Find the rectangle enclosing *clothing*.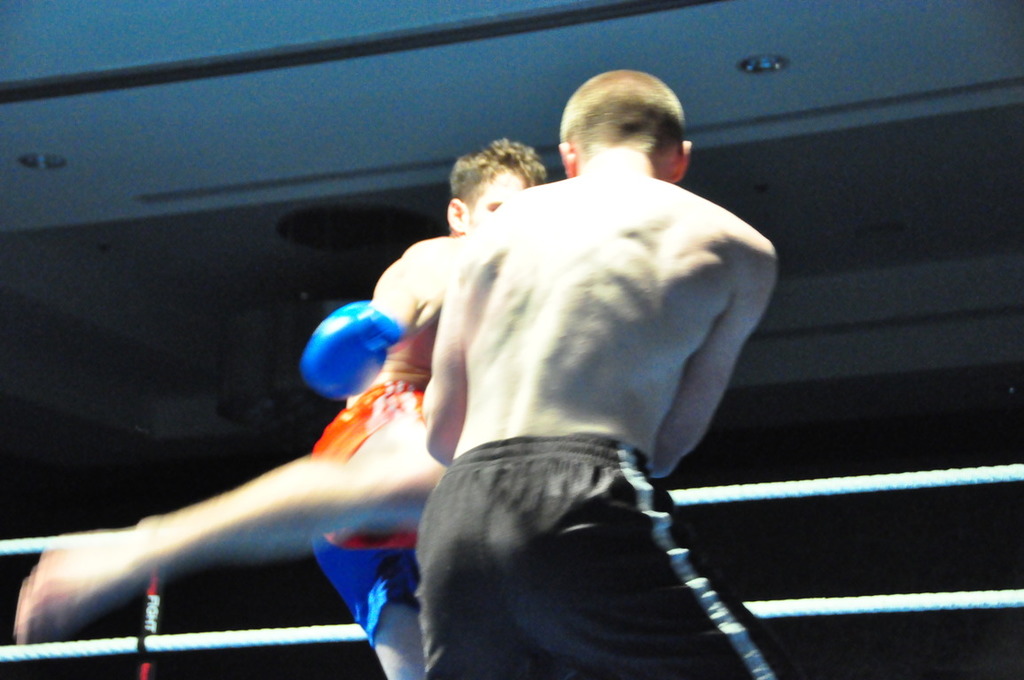
418,445,774,679.
